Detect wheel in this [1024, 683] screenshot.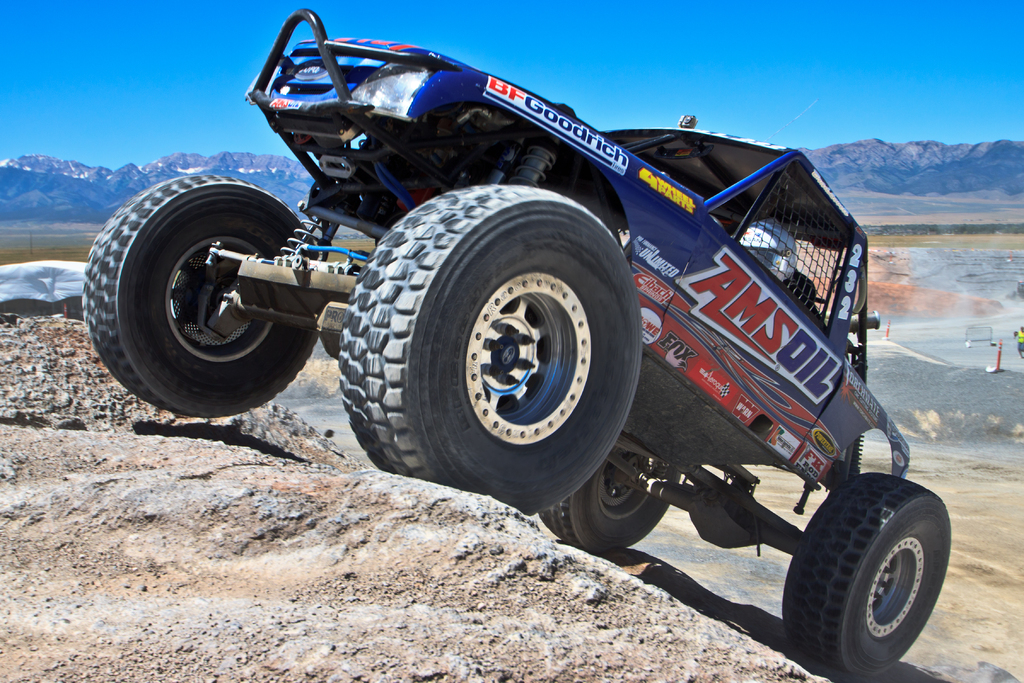
Detection: region(536, 457, 680, 556).
